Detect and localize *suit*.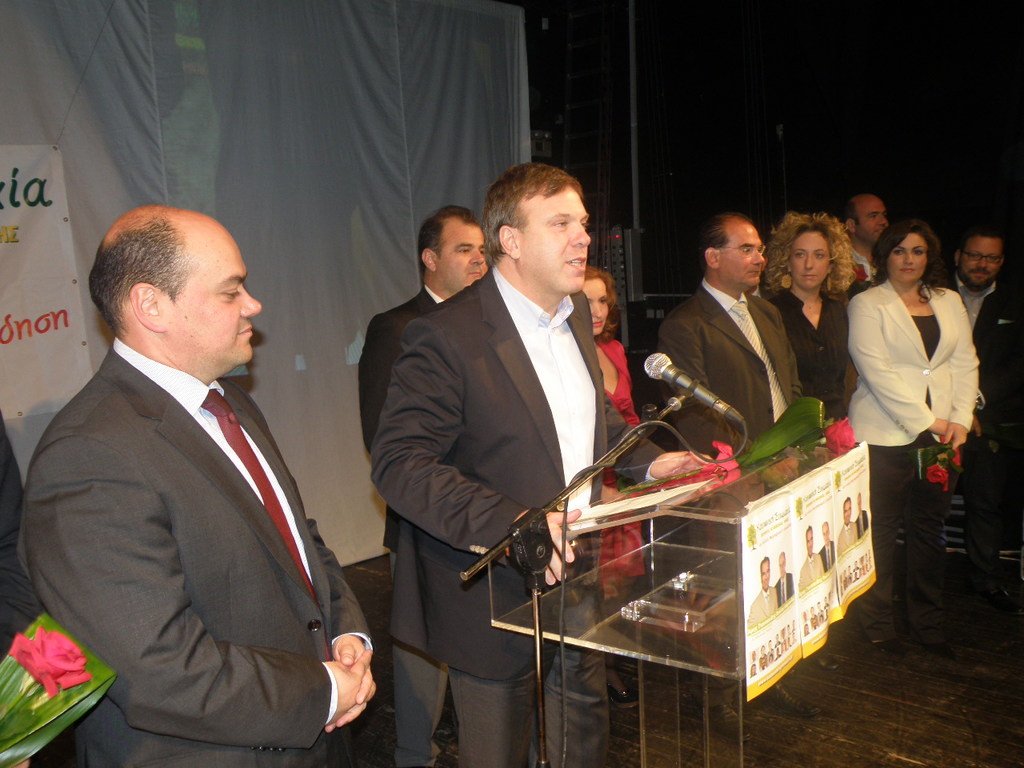
Localized at (370, 264, 665, 767).
